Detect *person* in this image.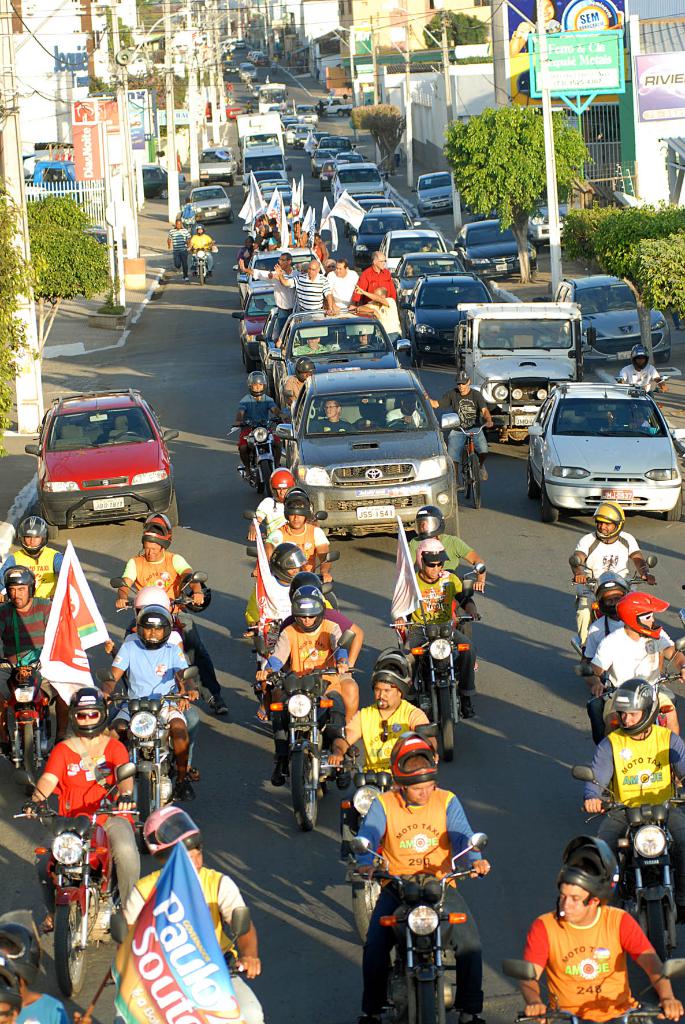
Detection: (left=243, top=364, right=284, bottom=477).
